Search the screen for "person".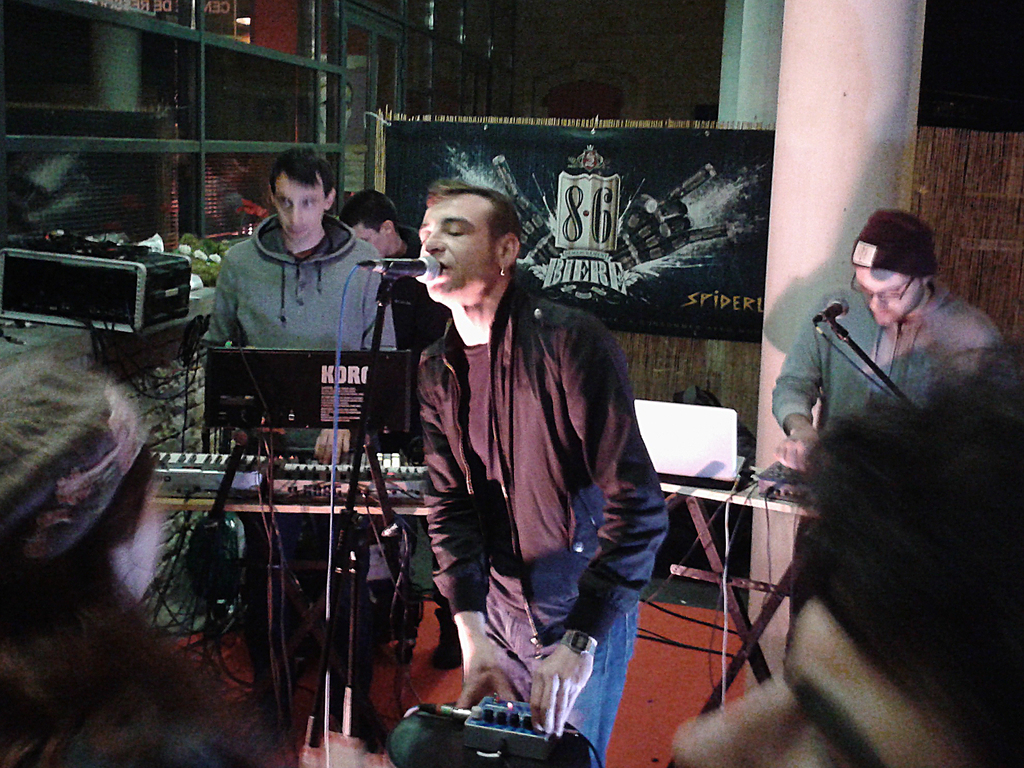
Found at box=[408, 179, 644, 762].
